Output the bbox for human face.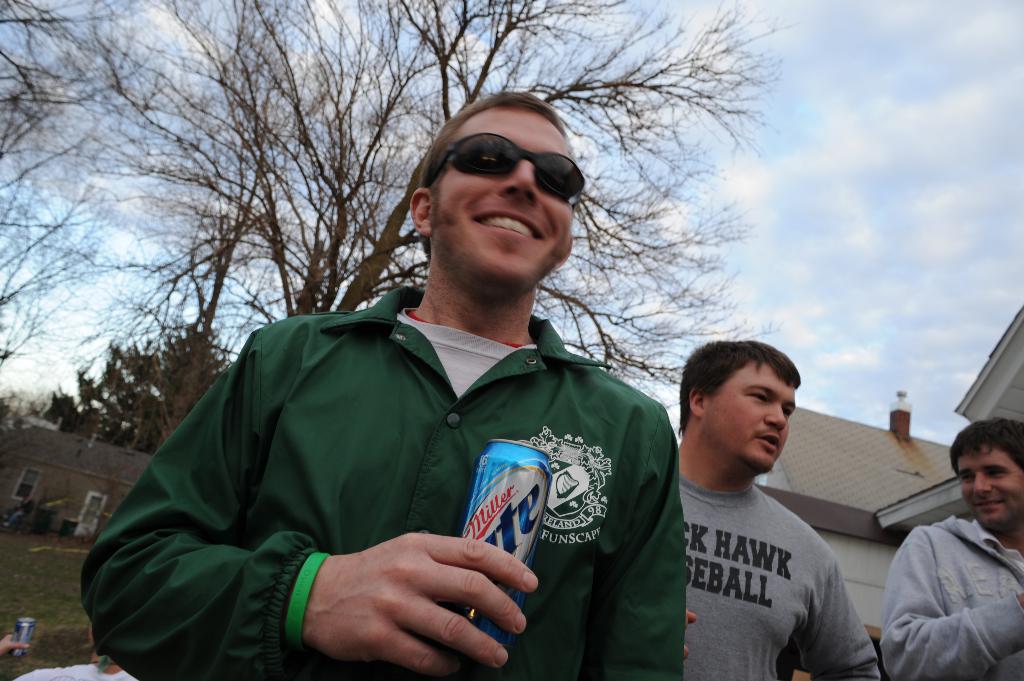
713:365:797:477.
